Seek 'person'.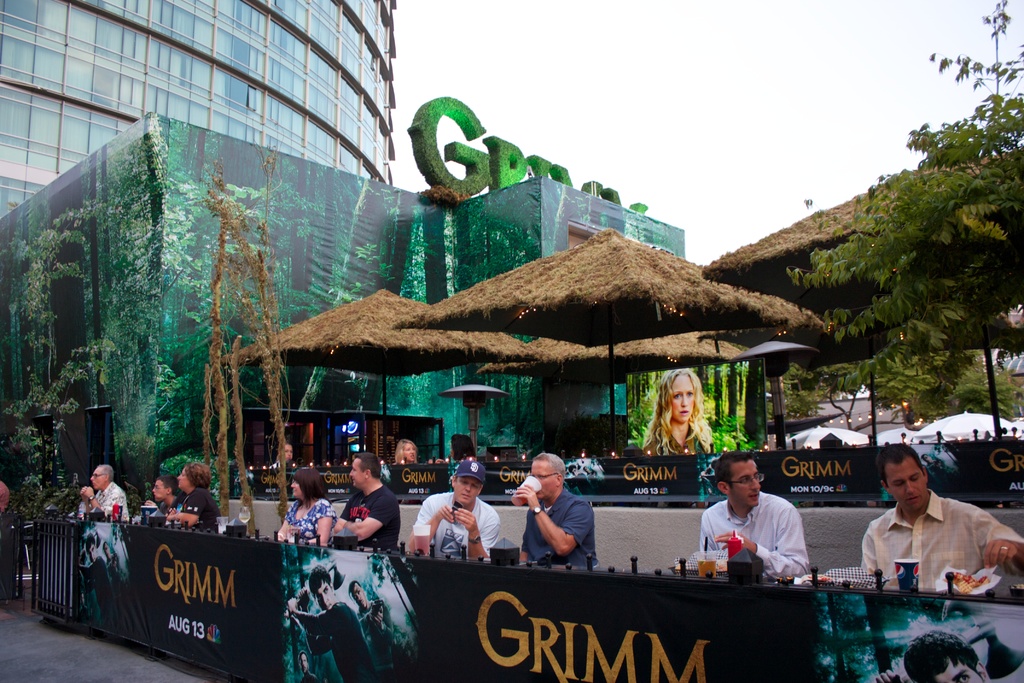
locate(876, 628, 992, 682).
